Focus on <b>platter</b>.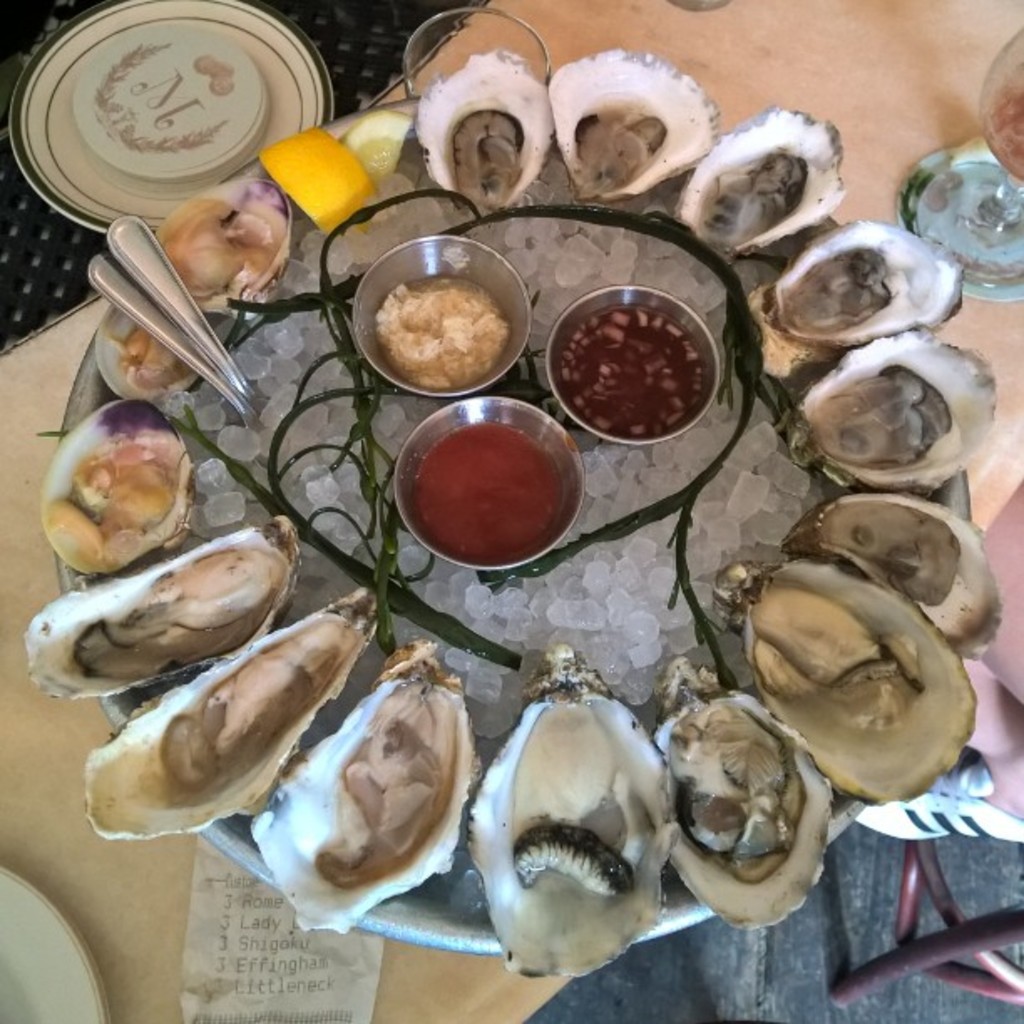
Focused at [left=0, top=868, right=107, bottom=1022].
